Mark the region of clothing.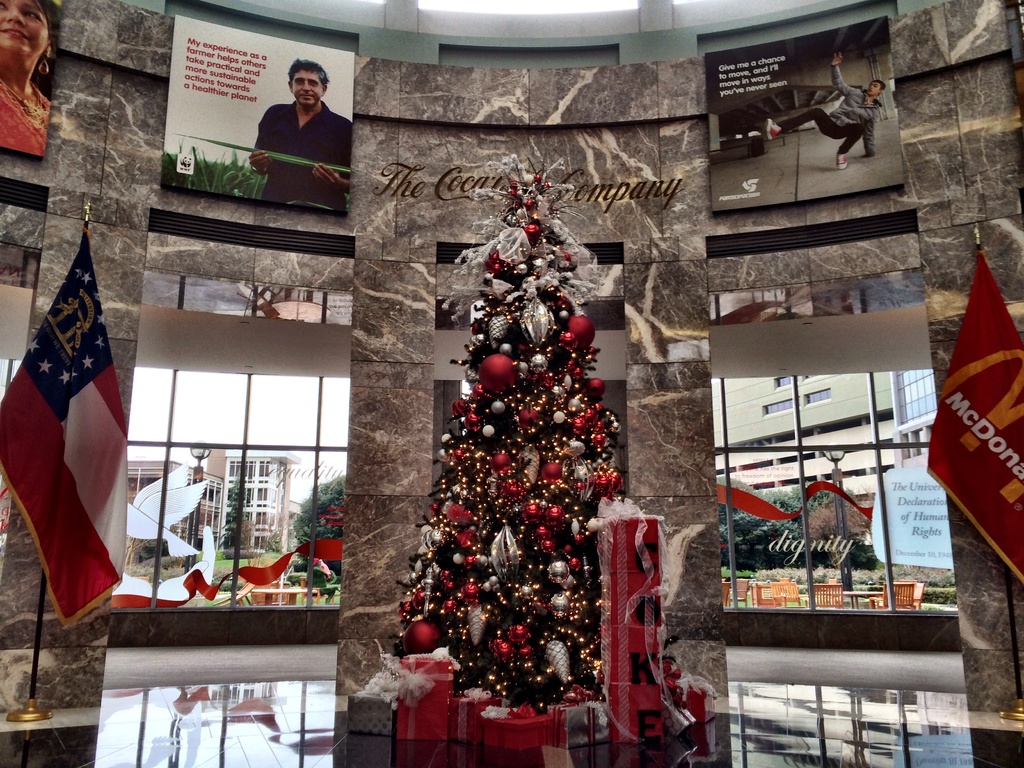
Region: <box>254,100,355,219</box>.
